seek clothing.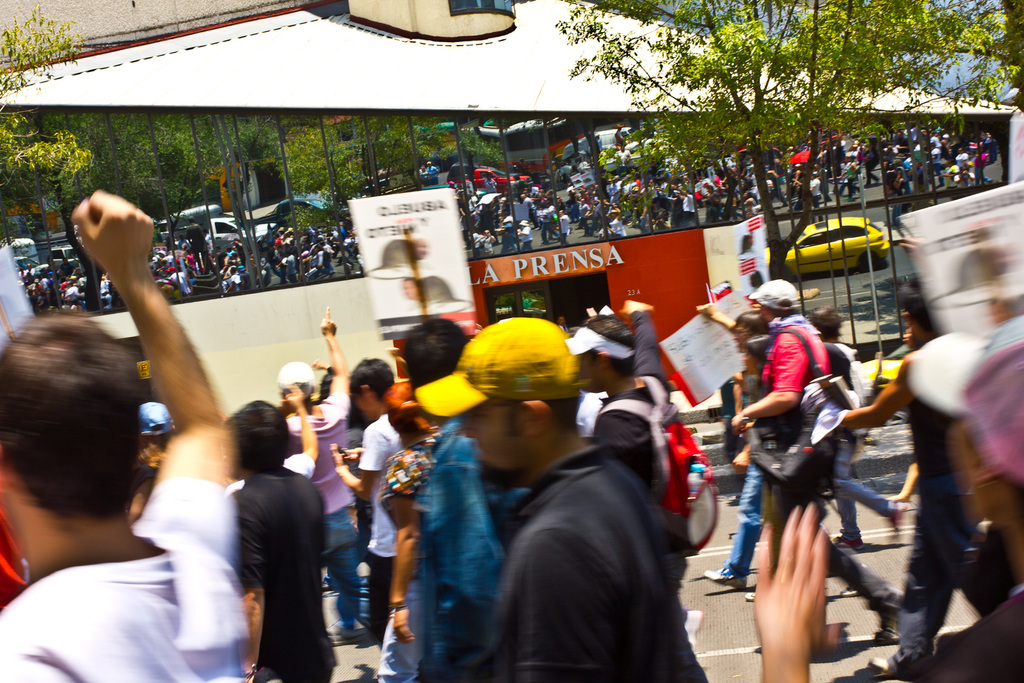
l=0, t=483, r=253, b=682.
